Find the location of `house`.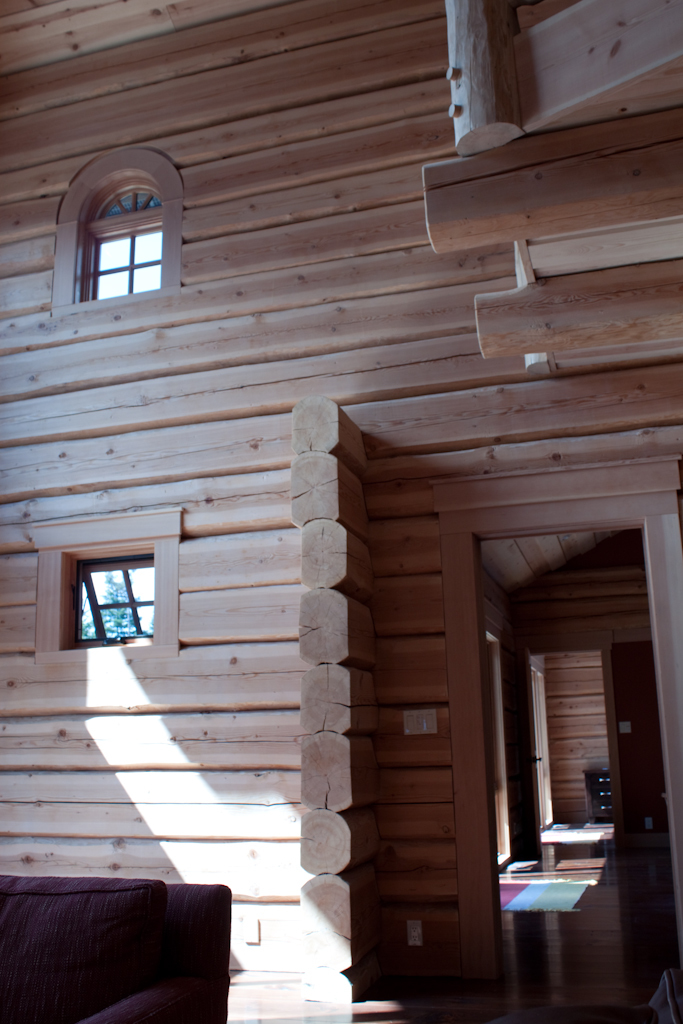
Location: 0, 19, 682, 1023.
